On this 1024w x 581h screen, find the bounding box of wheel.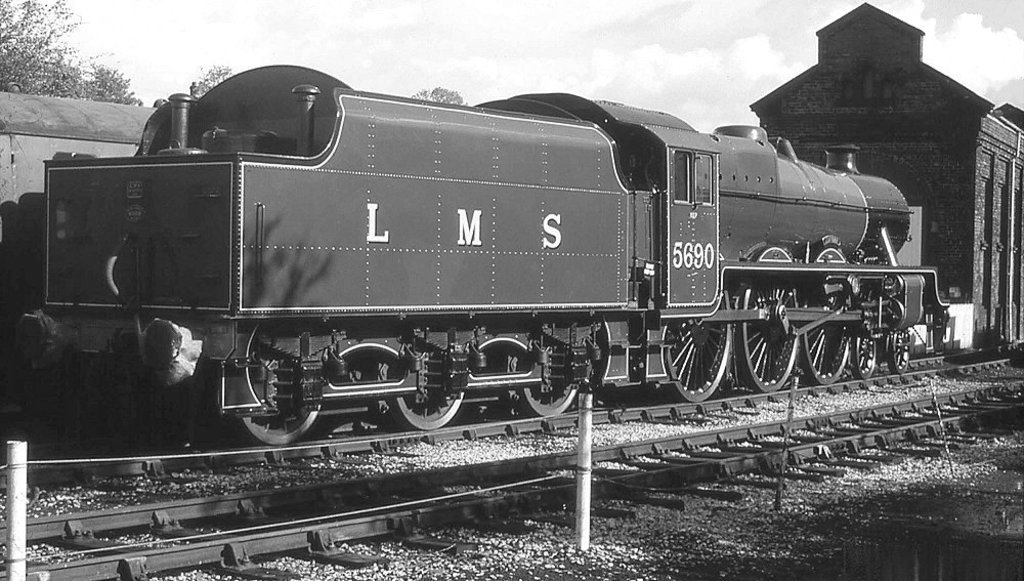
Bounding box: (801, 291, 855, 384).
